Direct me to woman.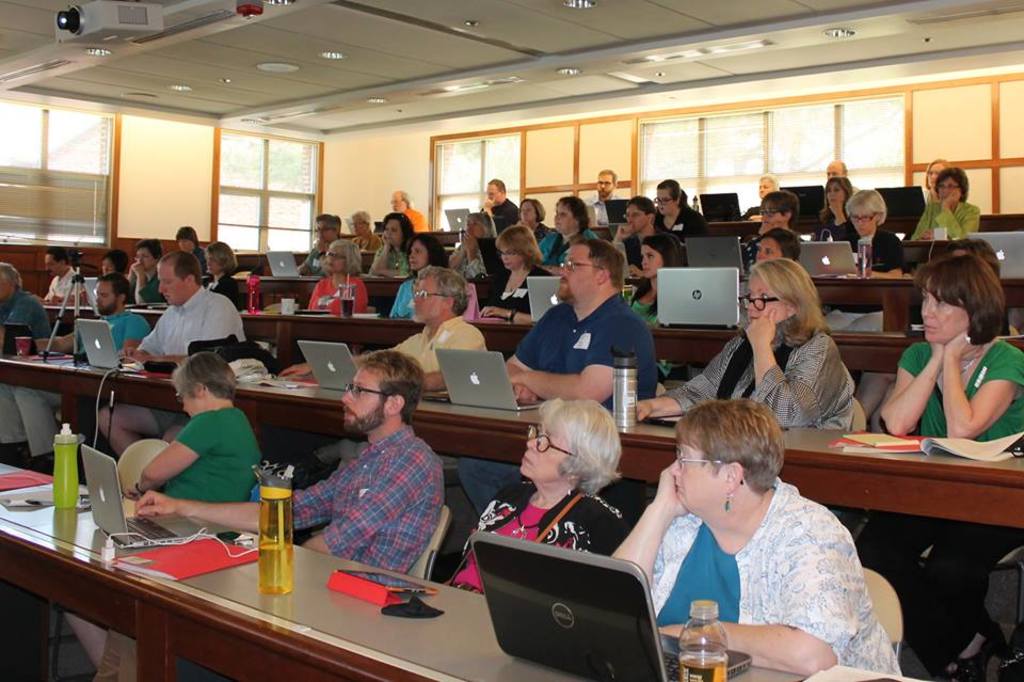
Direction: (left=386, top=237, right=439, bottom=312).
